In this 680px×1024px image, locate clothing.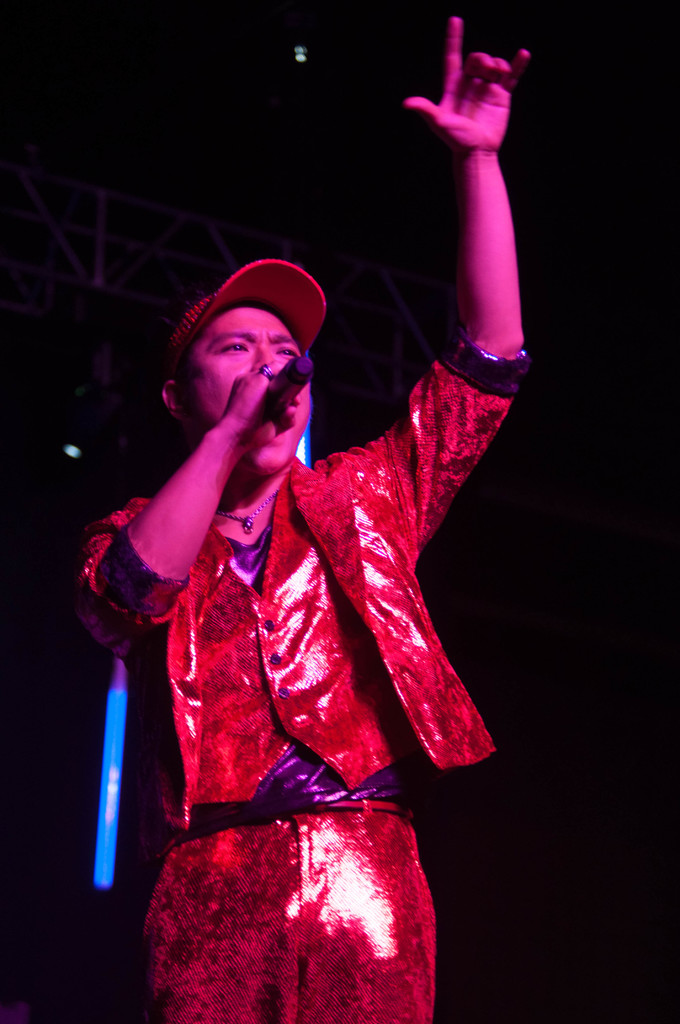
Bounding box: select_region(164, 234, 514, 940).
